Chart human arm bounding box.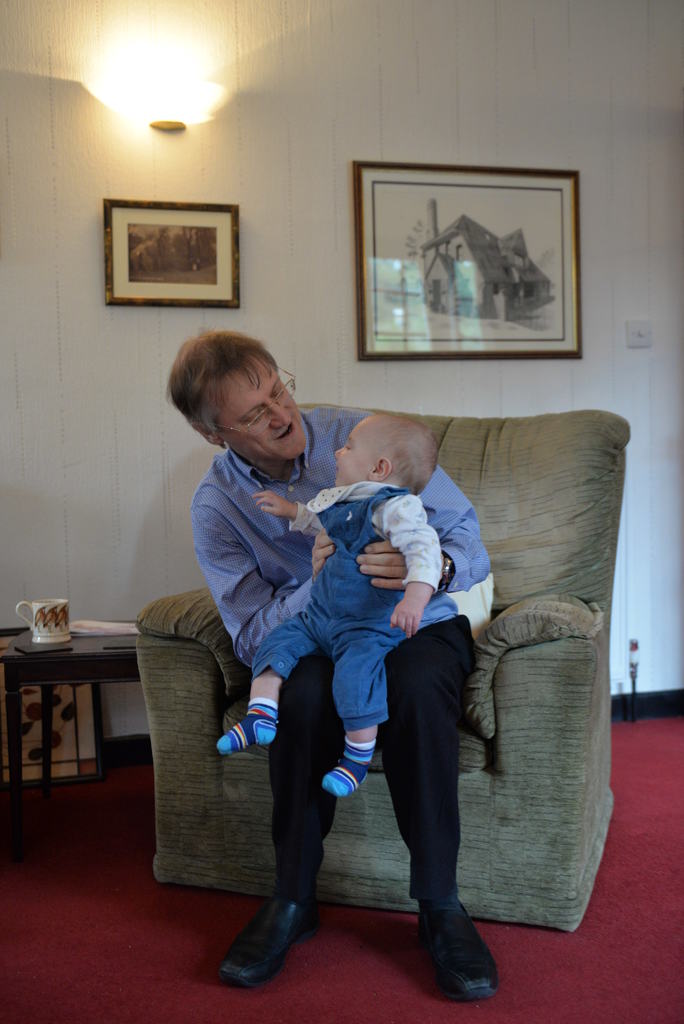
Charted: (345, 462, 492, 597).
